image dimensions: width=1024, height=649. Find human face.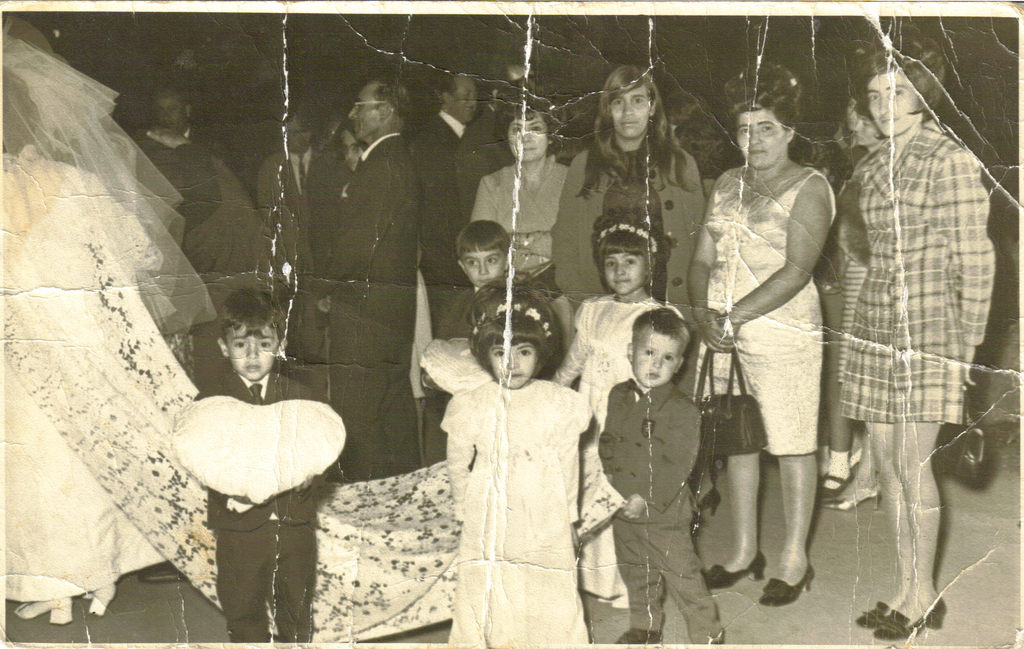
(left=490, top=340, right=532, bottom=396).
